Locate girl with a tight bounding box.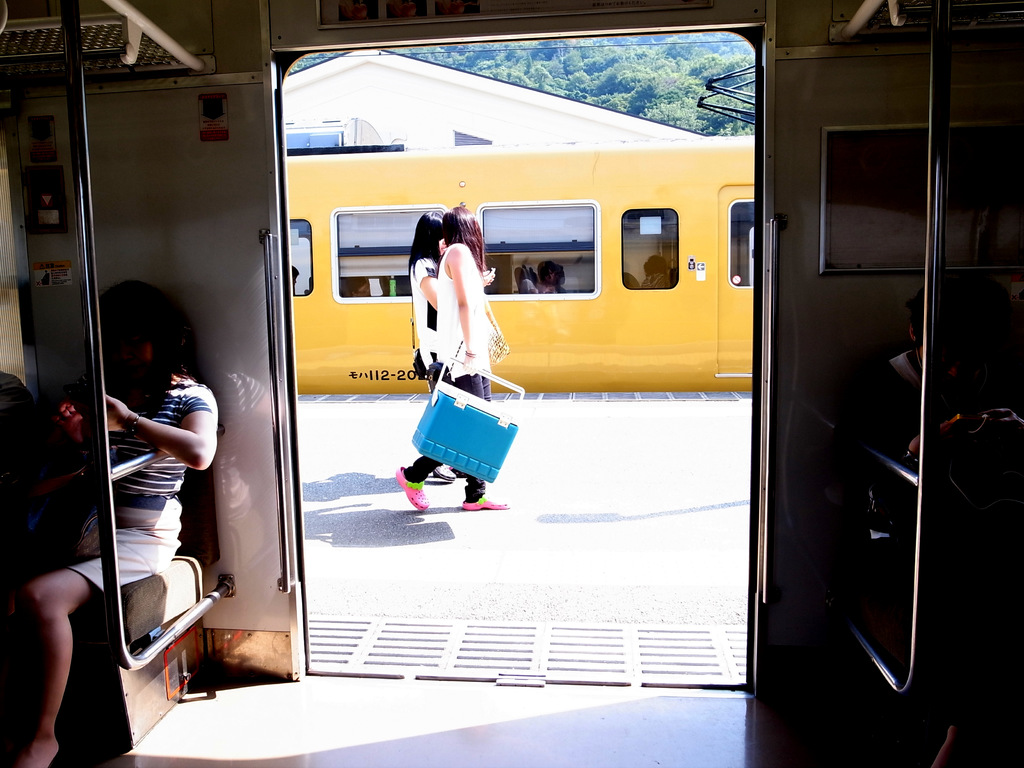
410,212,492,481.
